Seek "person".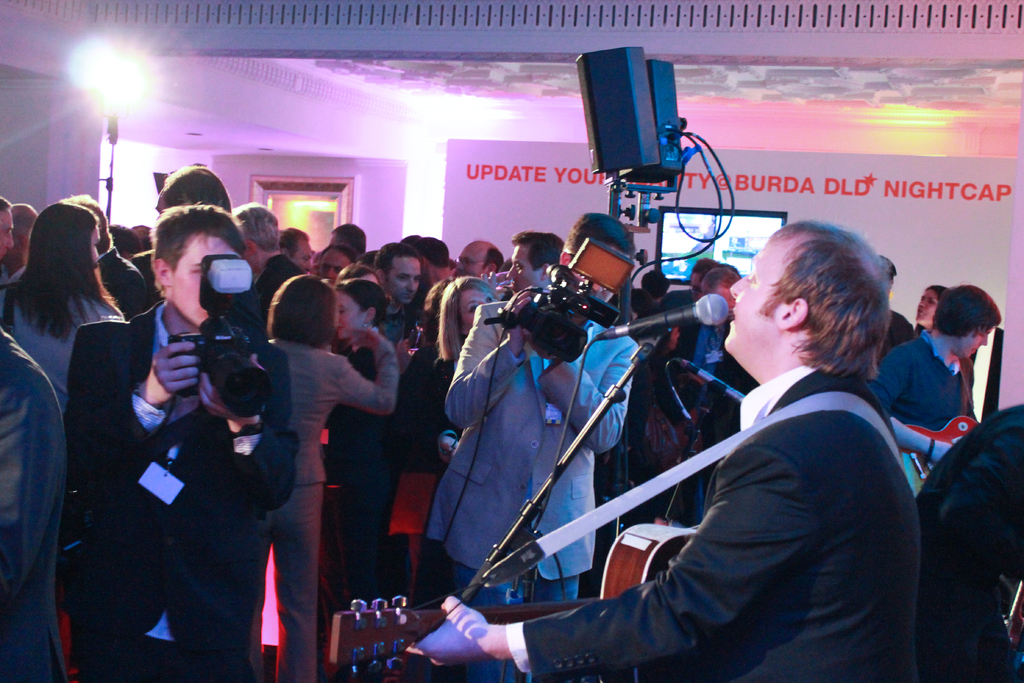
bbox=(916, 393, 1023, 682).
